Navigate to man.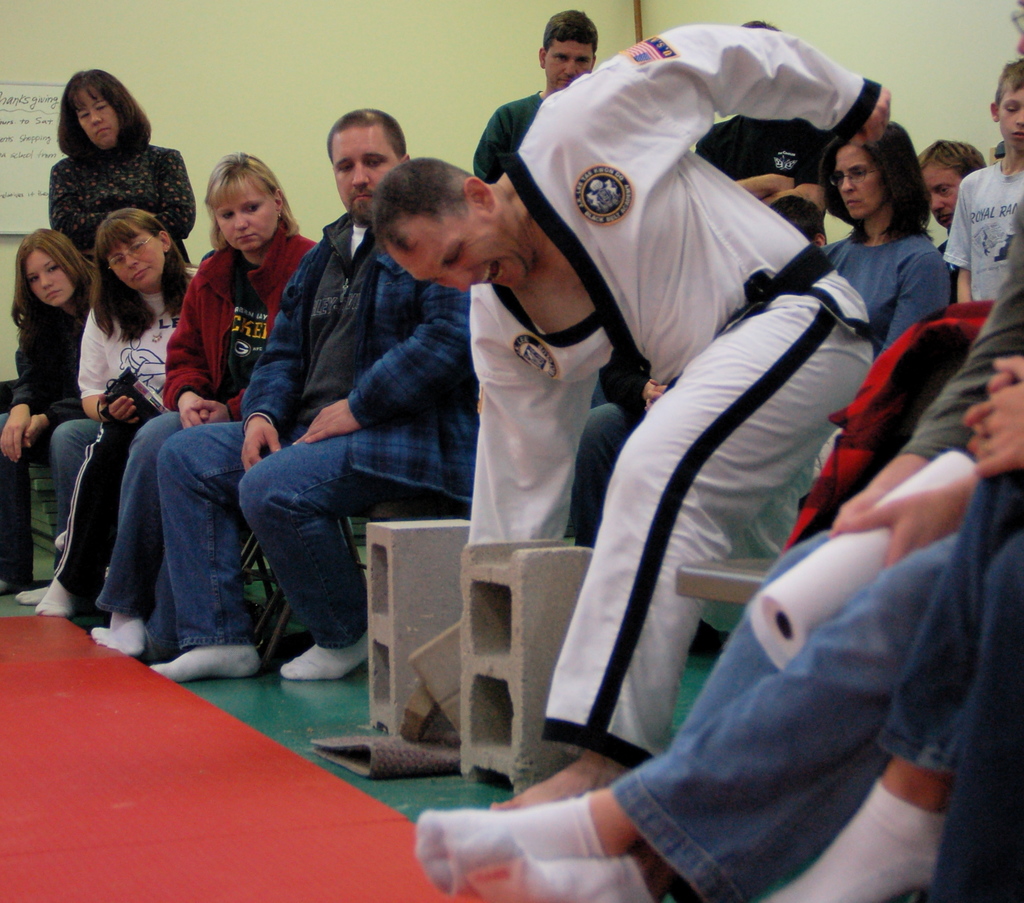
Navigation target: {"left": 917, "top": 138, "right": 987, "bottom": 304}.
